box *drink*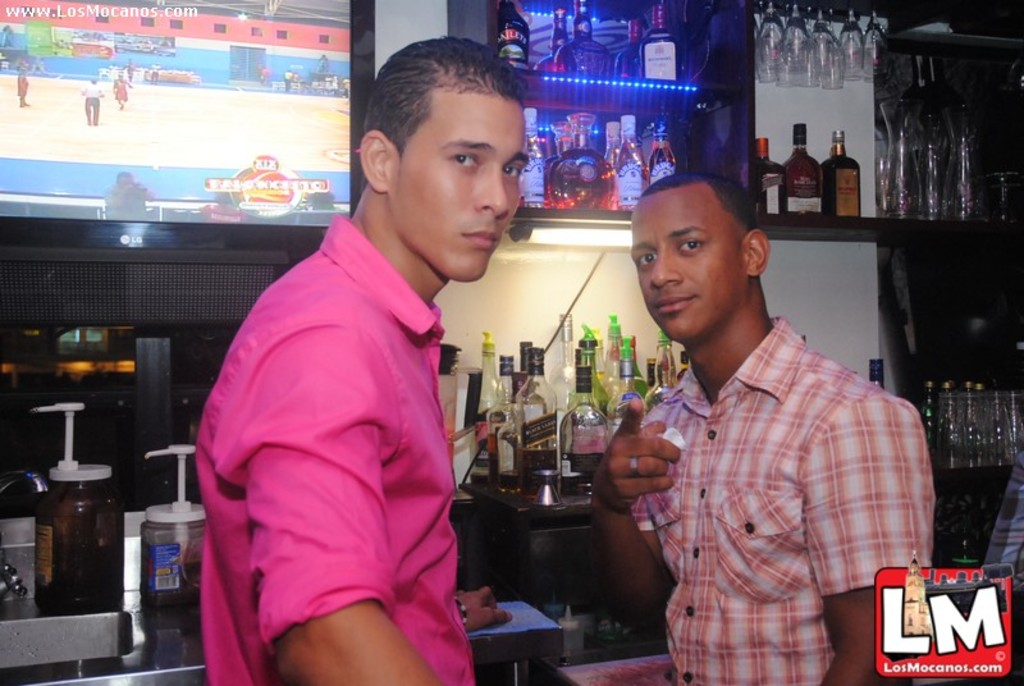
rect(553, 0, 616, 76)
